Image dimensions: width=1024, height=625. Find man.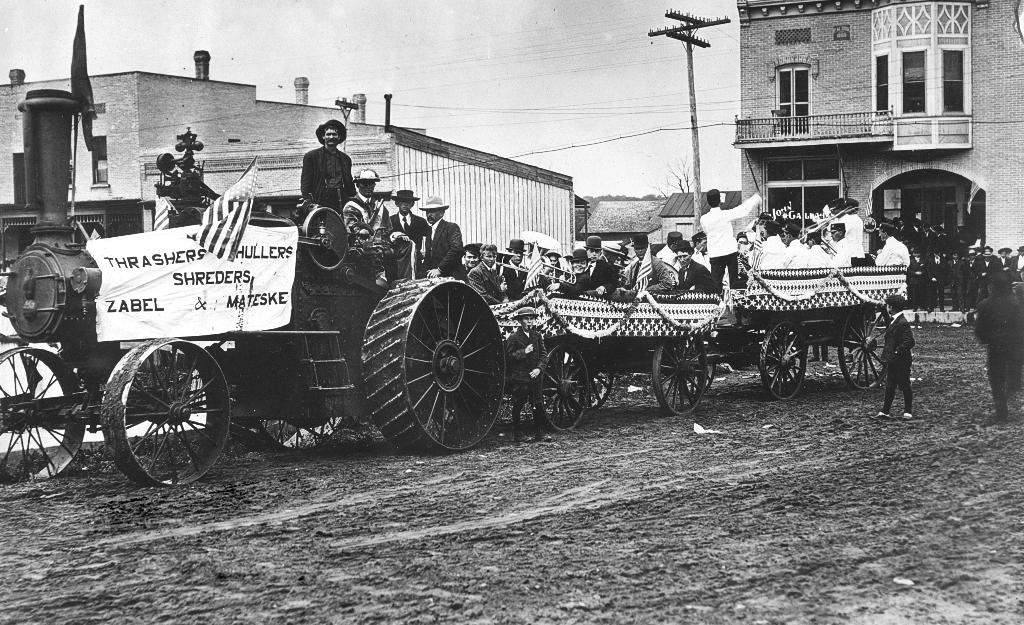
{"x1": 416, "y1": 192, "x2": 474, "y2": 288}.
